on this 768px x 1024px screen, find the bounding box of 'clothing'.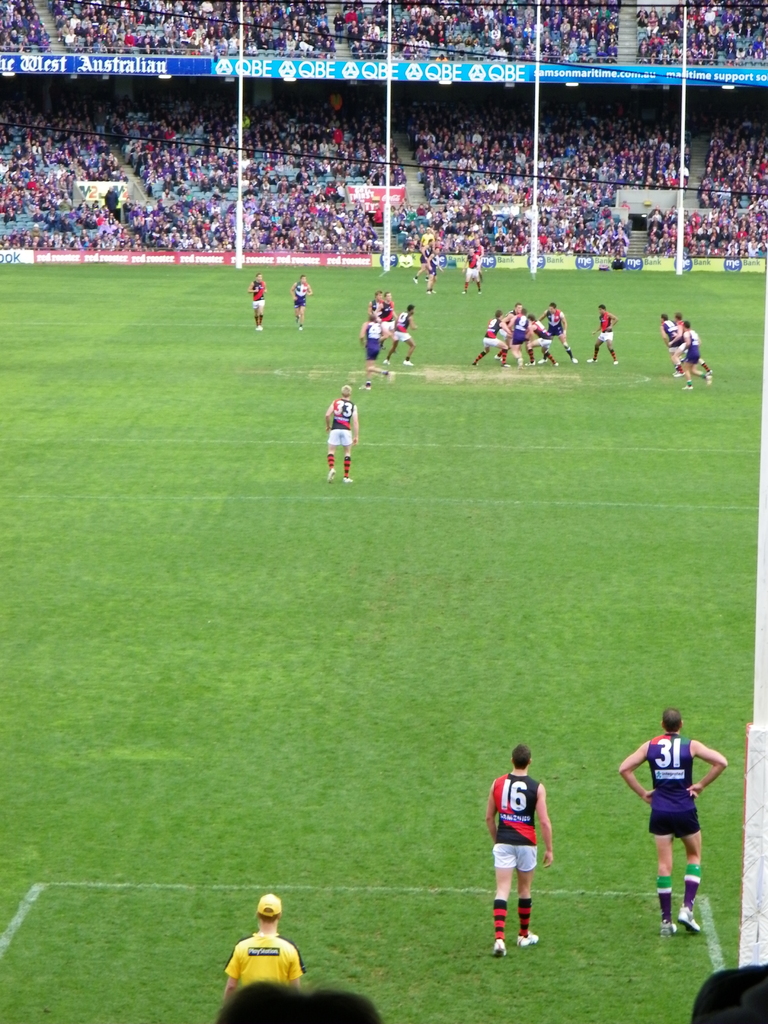
Bounding box: bbox=(252, 279, 264, 307).
